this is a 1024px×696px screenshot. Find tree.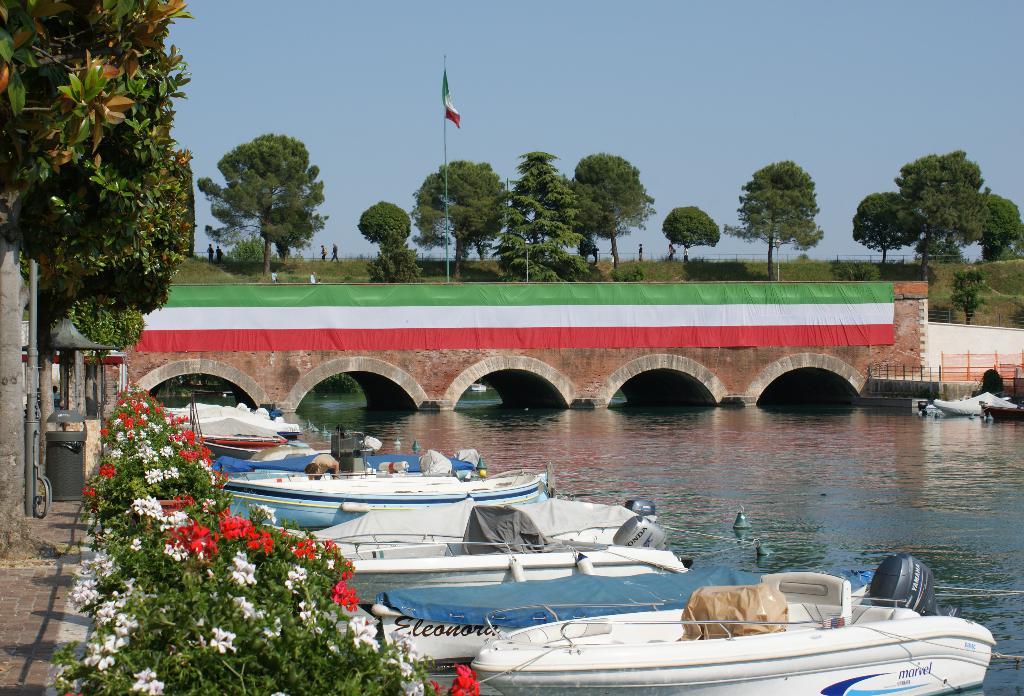
Bounding box: (476, 151, 589, 294).
